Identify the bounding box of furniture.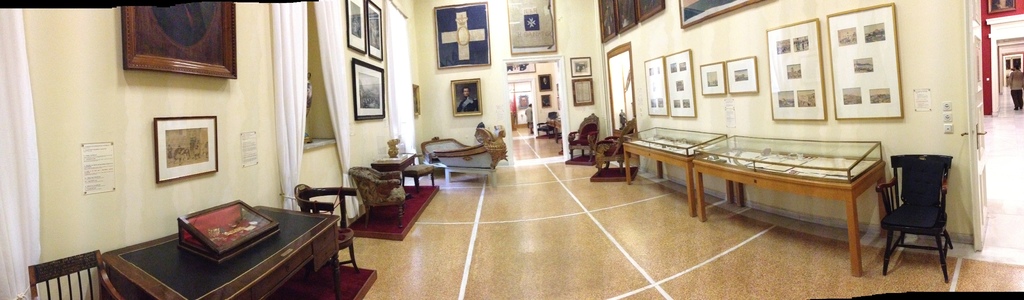
[x1=346, y1=162, x2=405, y2=229].
